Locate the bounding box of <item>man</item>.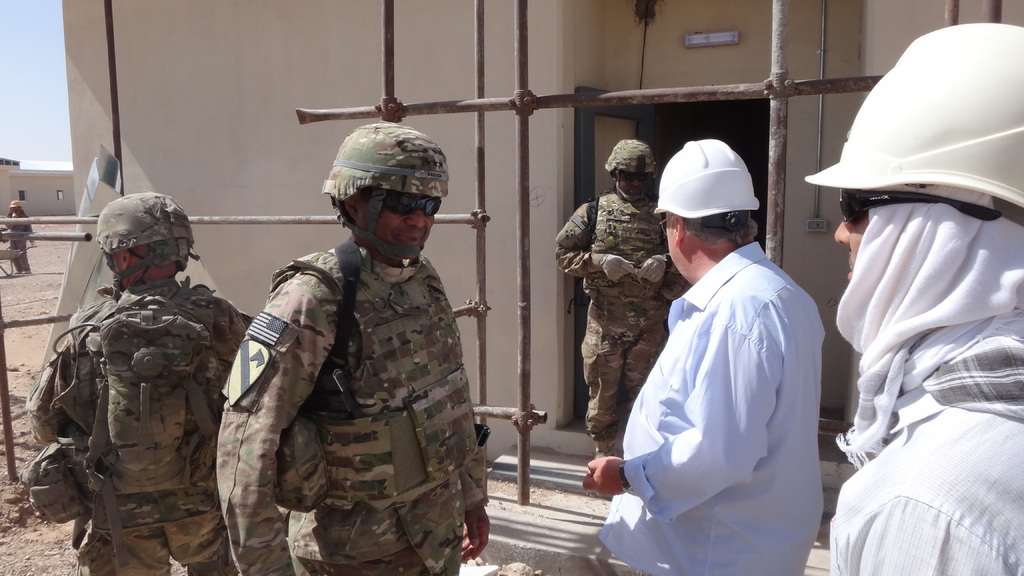
Bounding box: select_region(805, 19, 1023, 575).
